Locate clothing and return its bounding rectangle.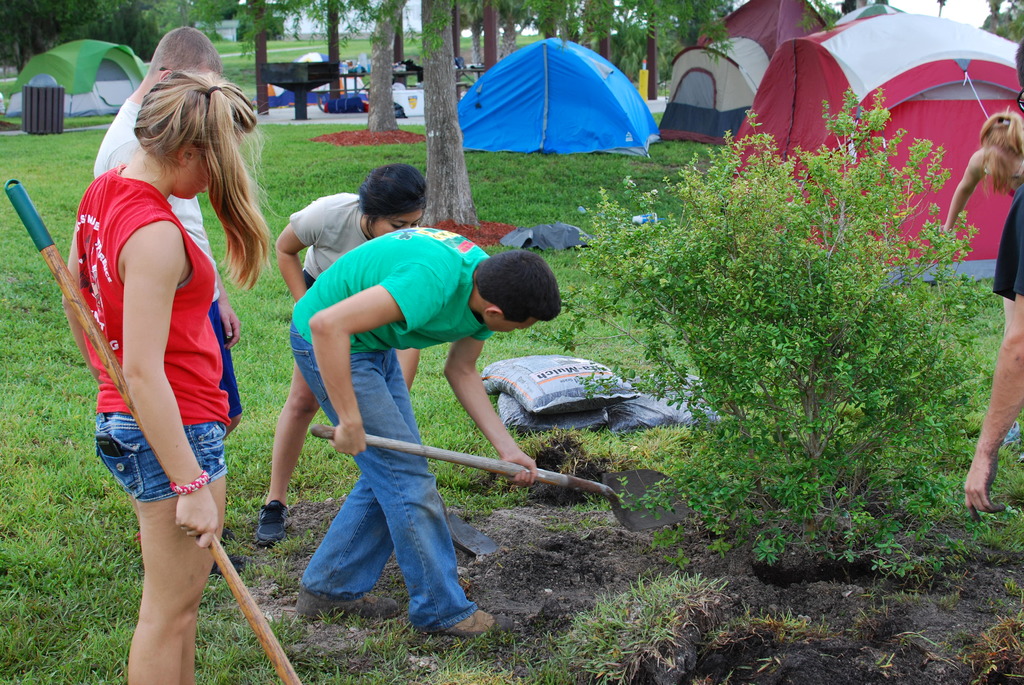
92/99/249/426.
